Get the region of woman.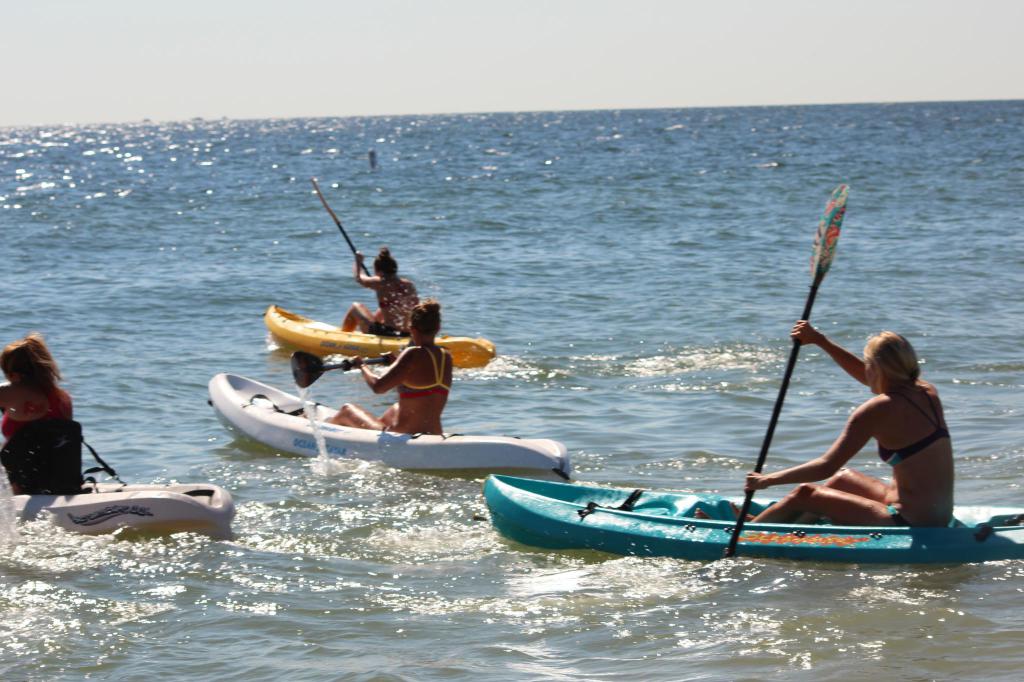
334 245 426 337.
